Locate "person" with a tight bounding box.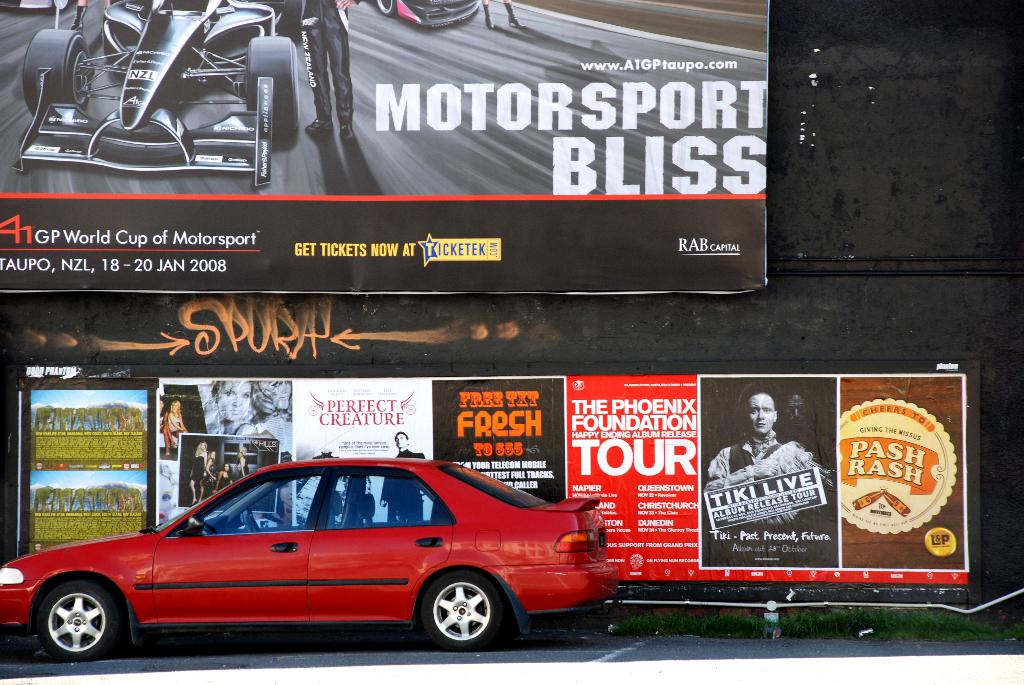
crop(286, 0, 364, 141).
